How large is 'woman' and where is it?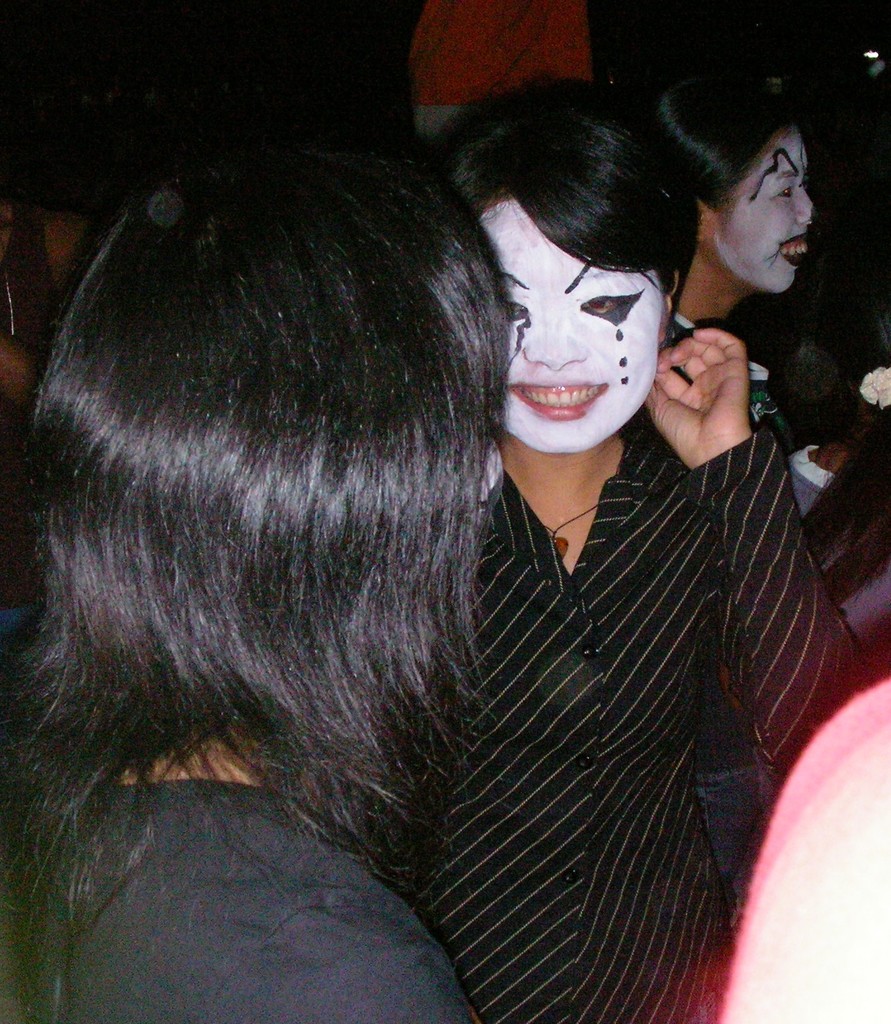
Bounding box: detection(786, 291, 890, 686).
